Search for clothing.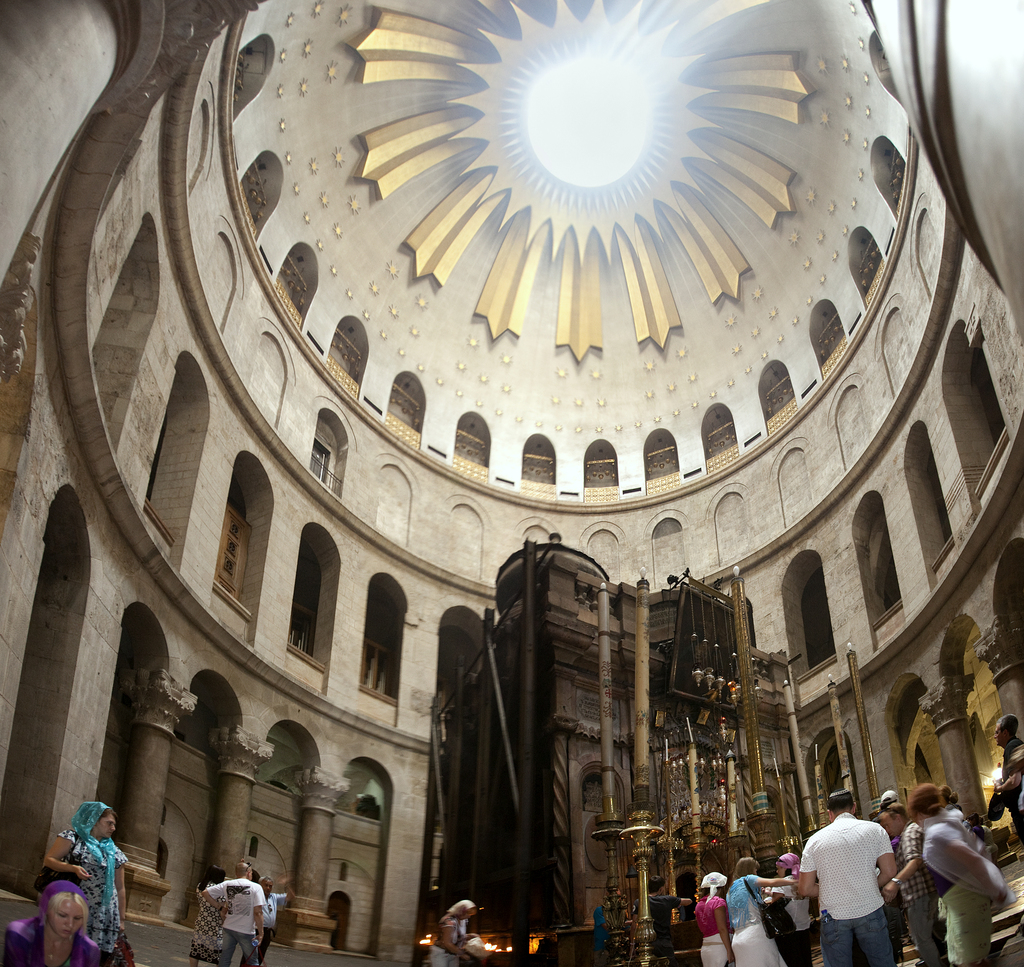
Found at l=631, t=891, r=684, b=966.
